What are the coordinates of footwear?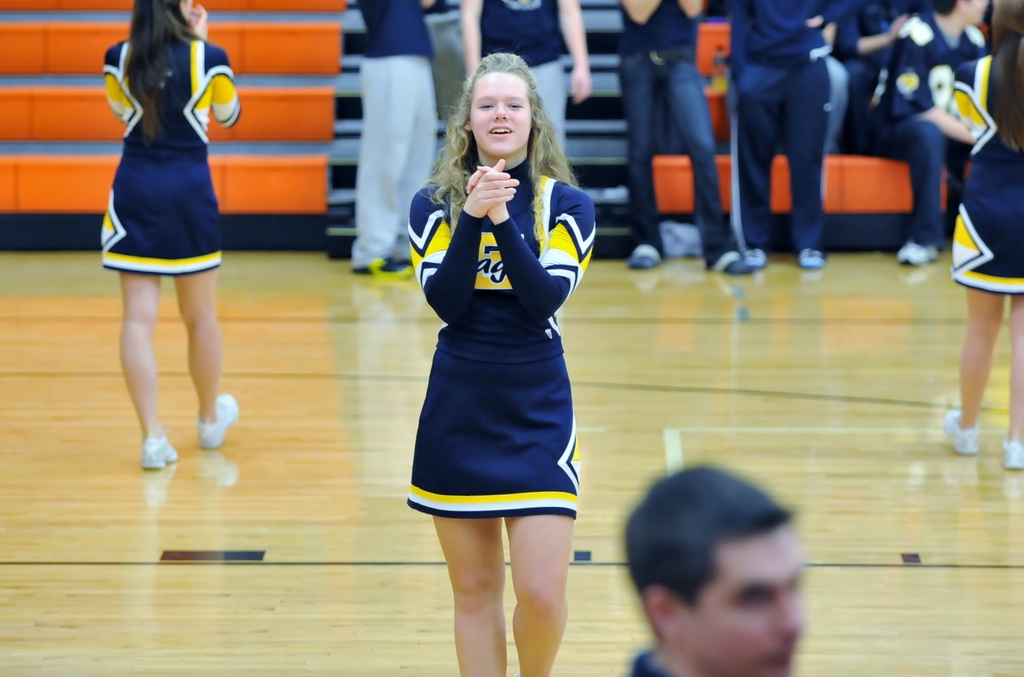
<box>196,382,244,452</box>.
